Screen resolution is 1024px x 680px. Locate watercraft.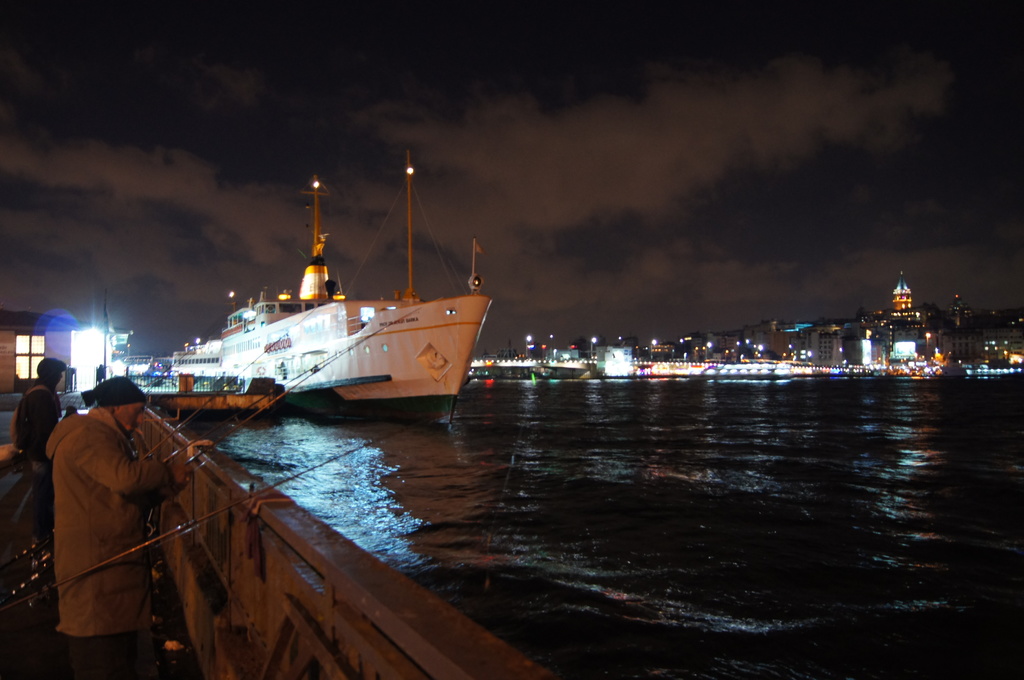
BBox(142, 374, 280, 419).
